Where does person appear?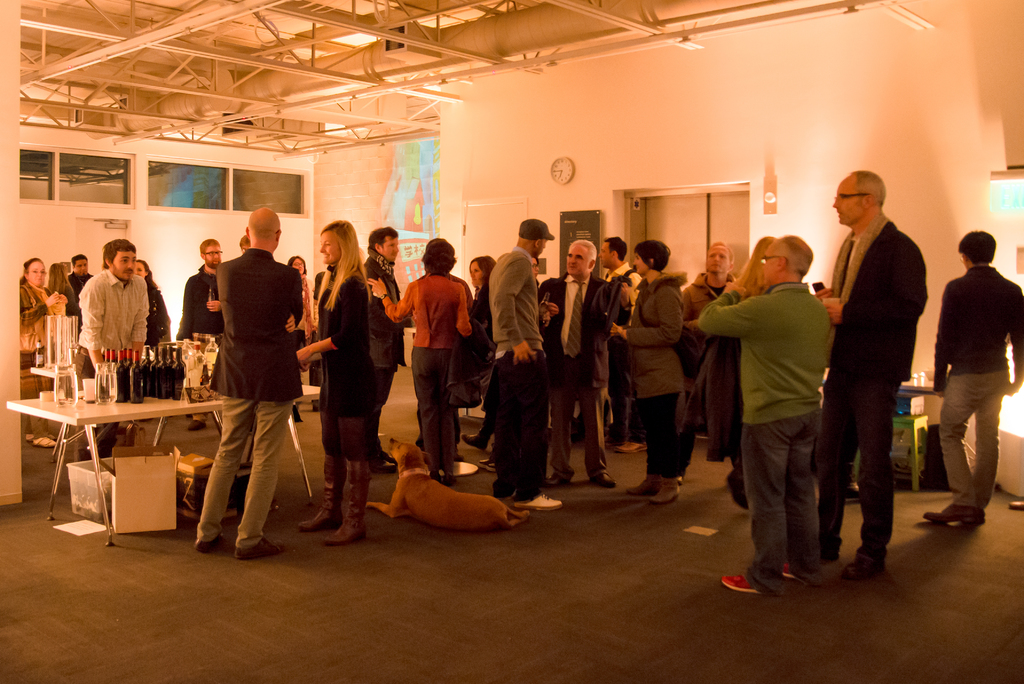
Appears at bbox=[673, 231, 735, 452].
